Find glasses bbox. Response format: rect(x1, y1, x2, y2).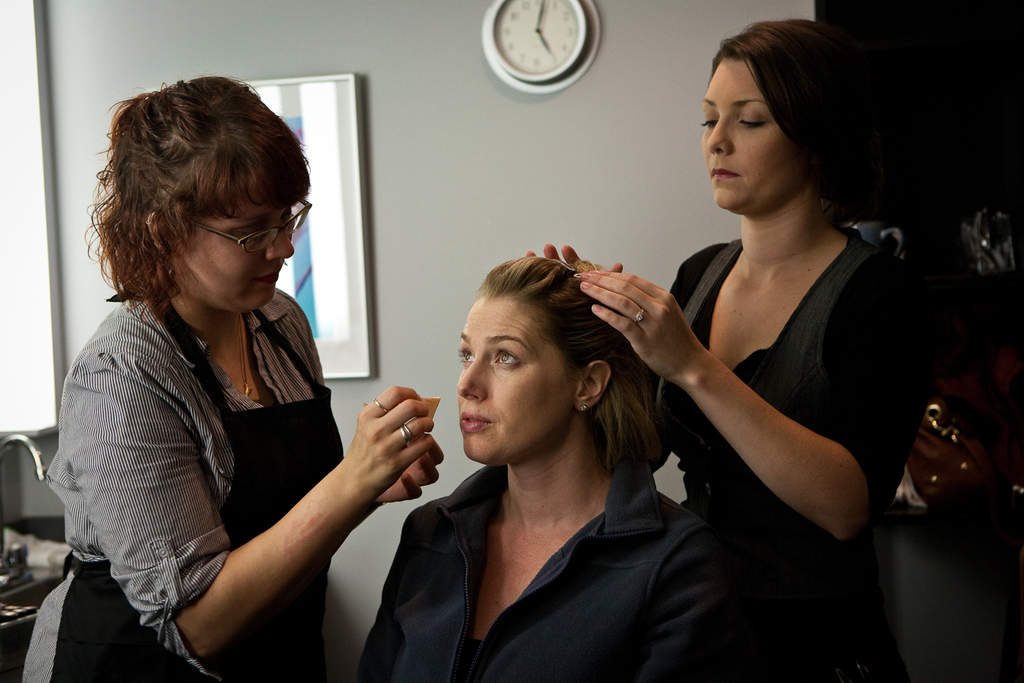
rect(193, 195, 312, 256).
